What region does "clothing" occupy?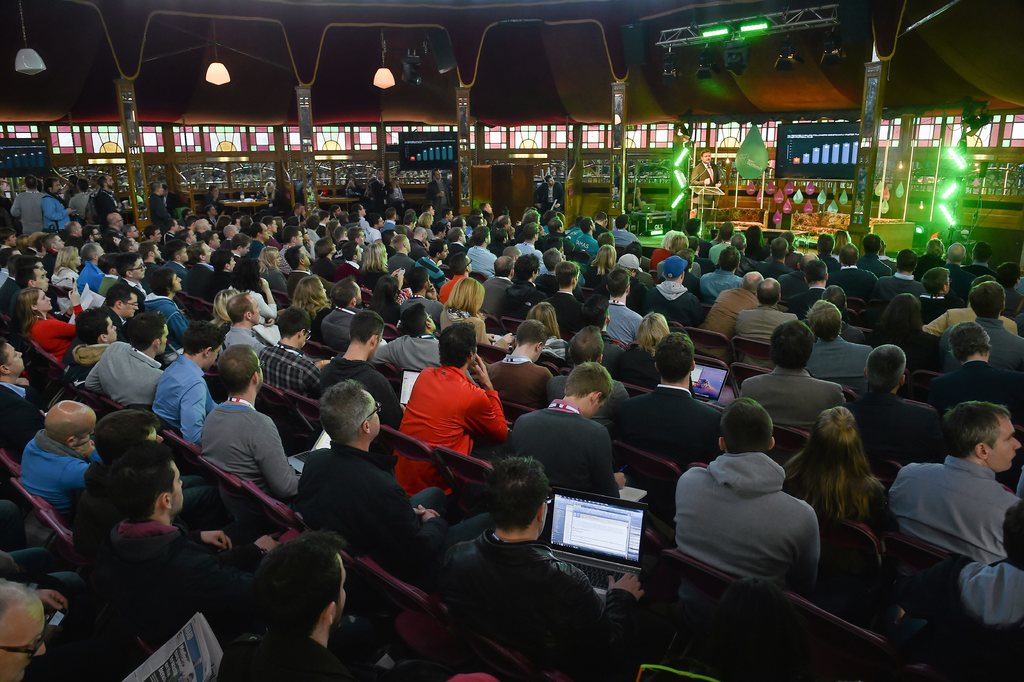
703:262:739:293.
